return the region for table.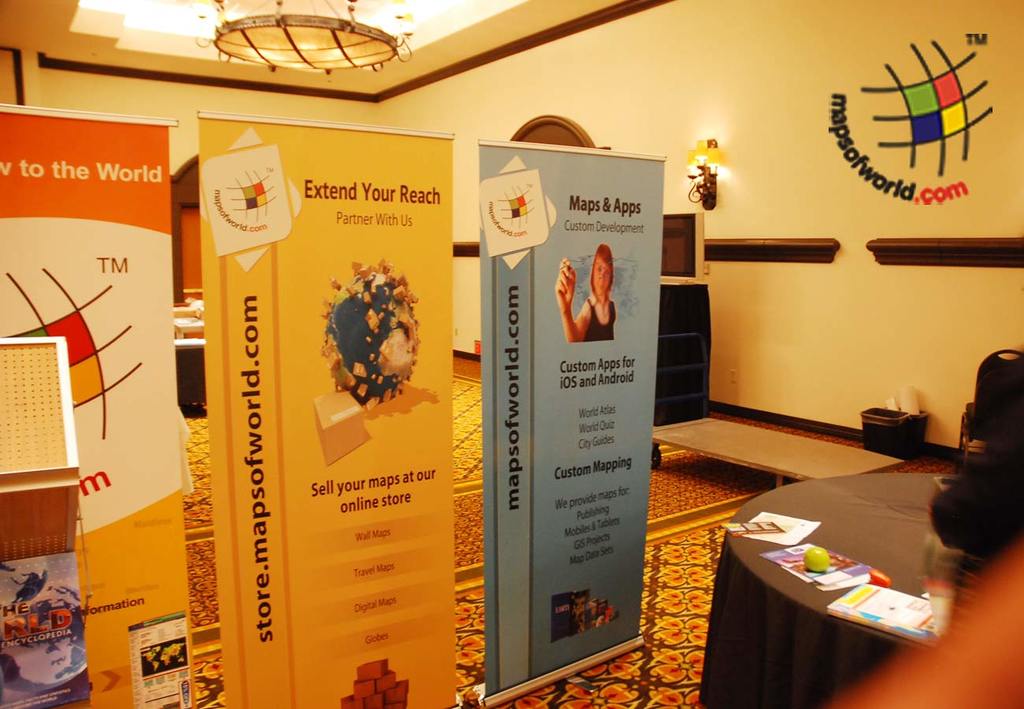
detection(699, 464, 973, 708).
